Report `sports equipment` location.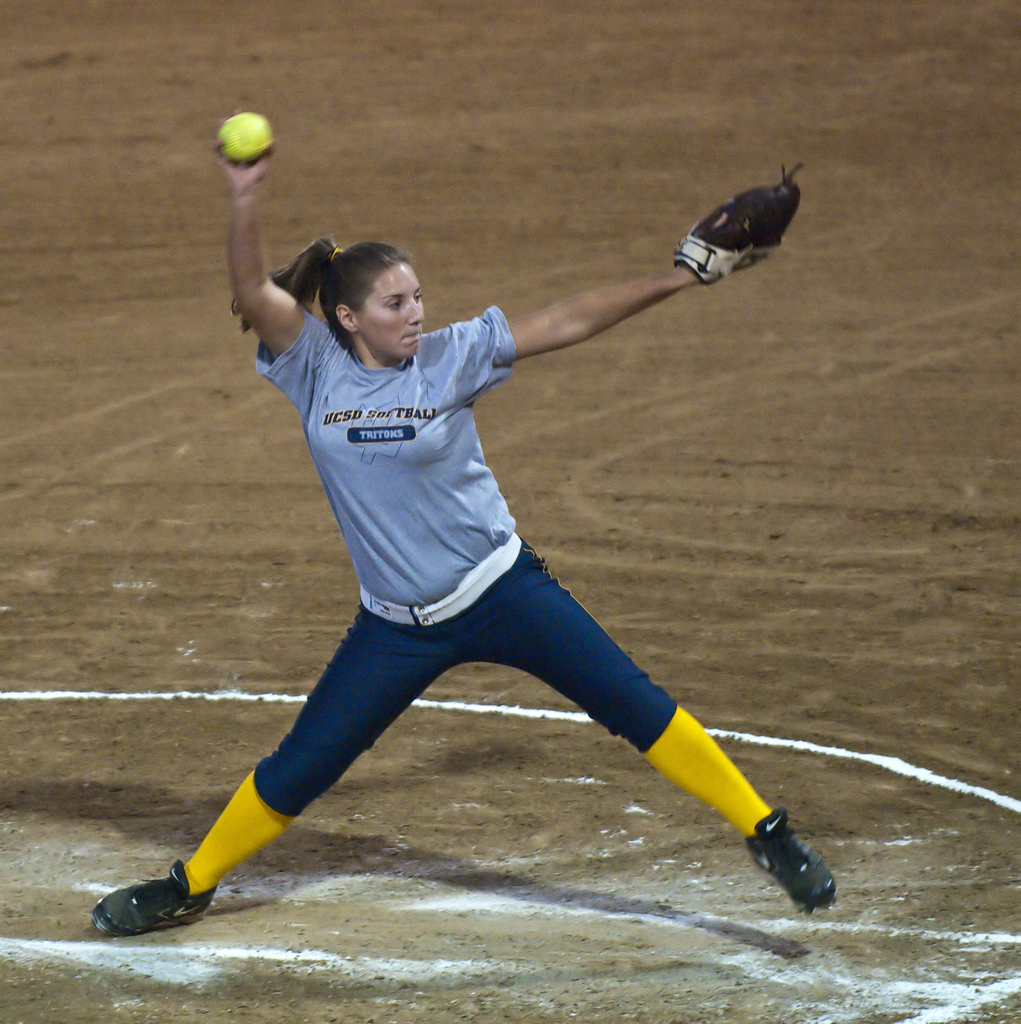
Report: box=[672, 160, 803, 286].
